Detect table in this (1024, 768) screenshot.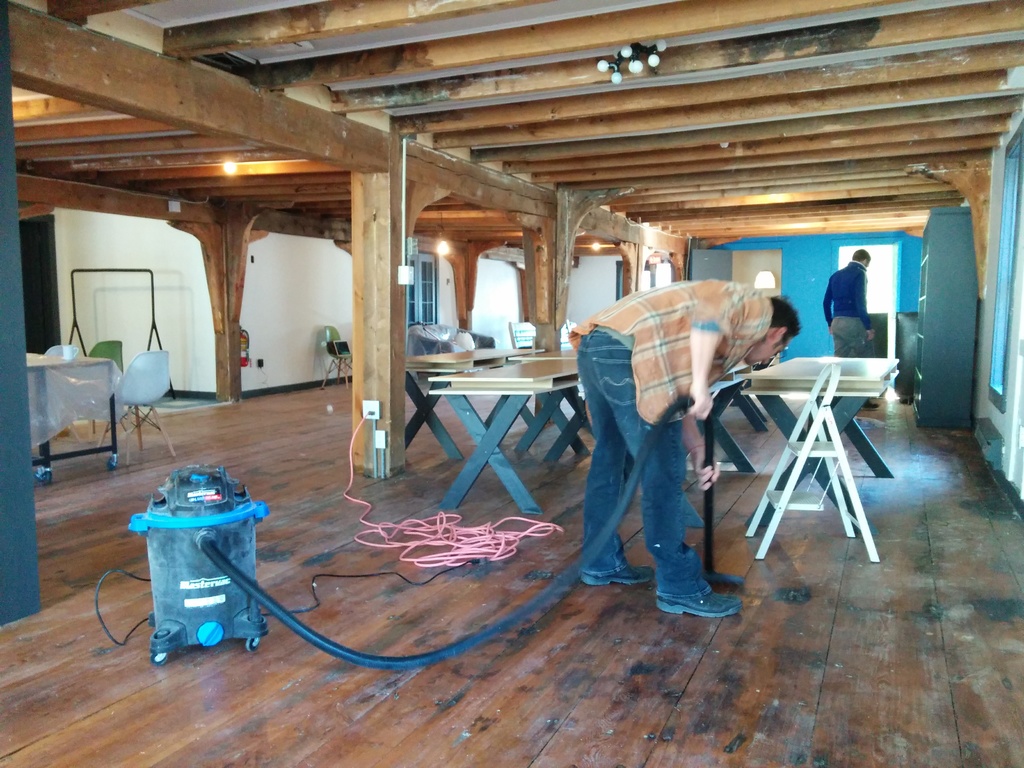
Detection: locate(362, 326, 636, 518).
